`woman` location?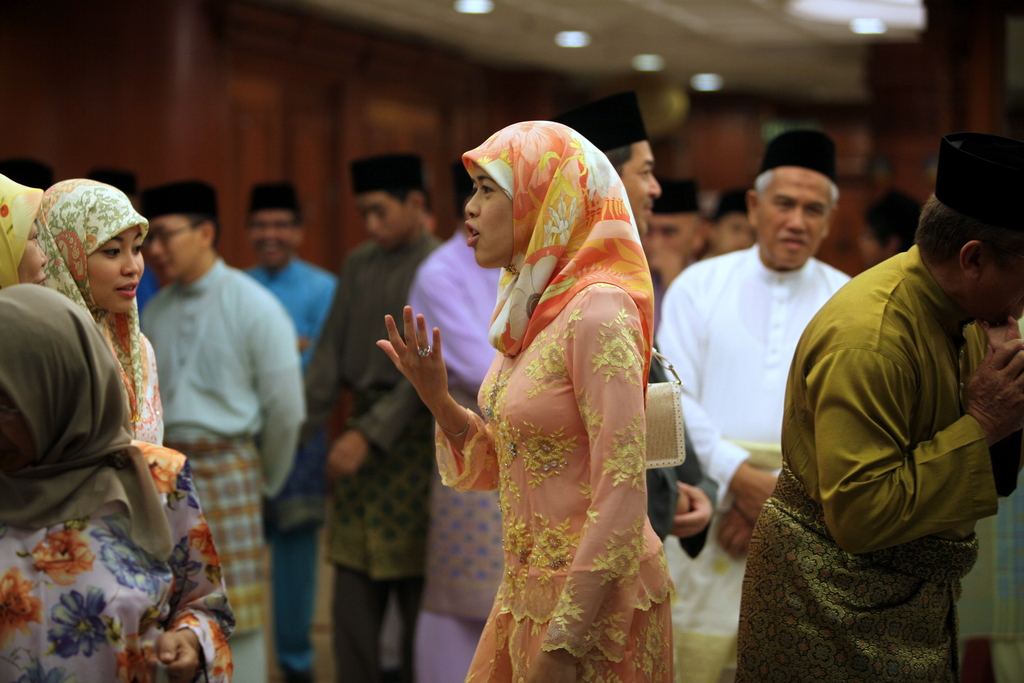
BBox(0, 172, 49, 287)
